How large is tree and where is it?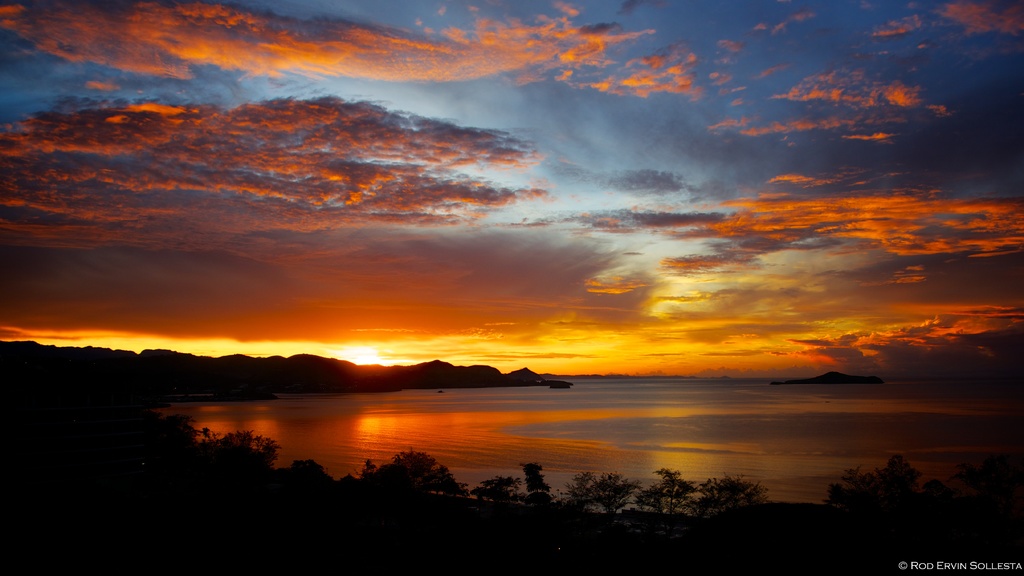
Bounding box: <region>692, 476, 764, 511</region>.
